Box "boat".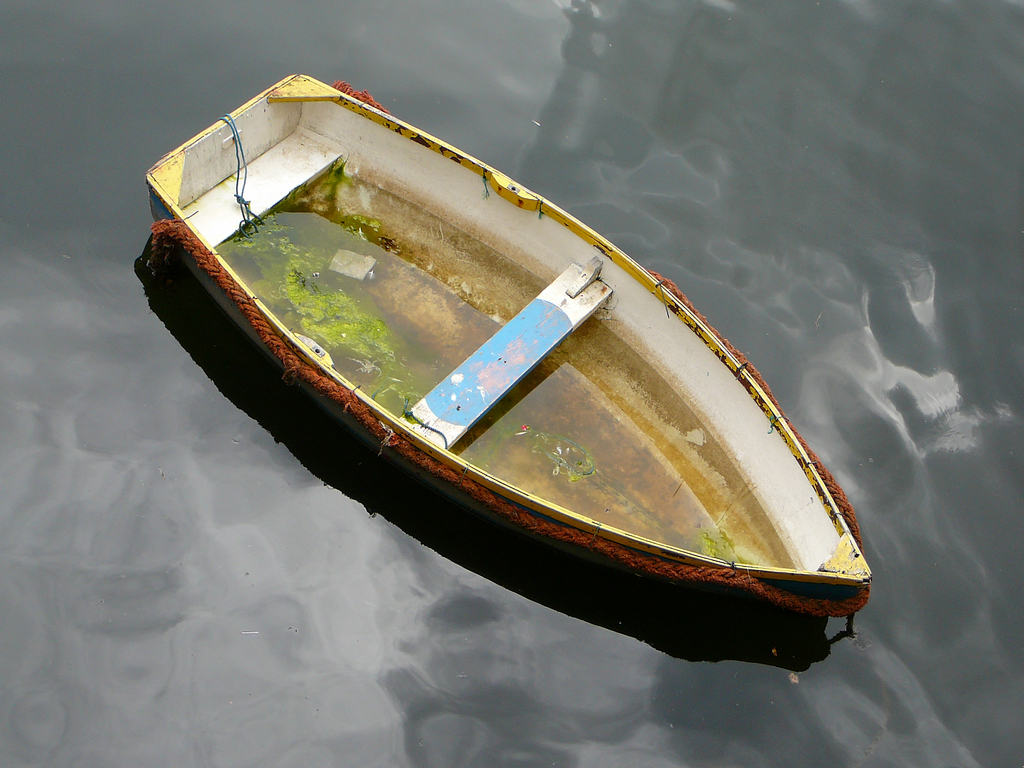
(140,65,878,632).
